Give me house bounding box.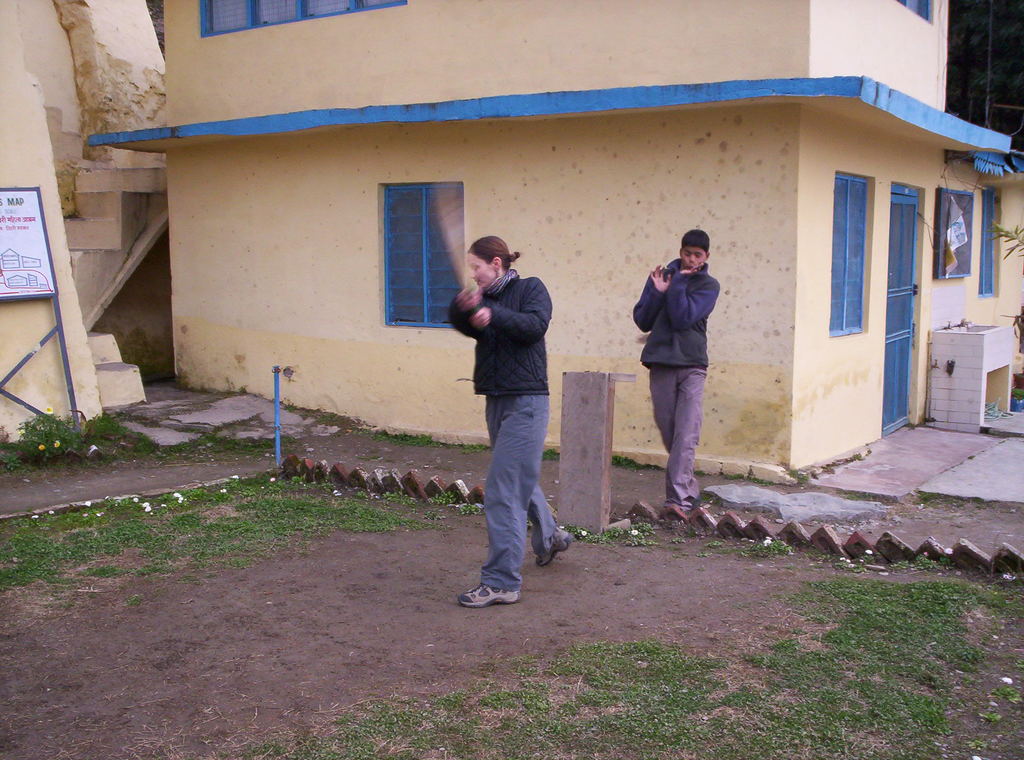
left=44, top=17, right=986, bottom=540.
